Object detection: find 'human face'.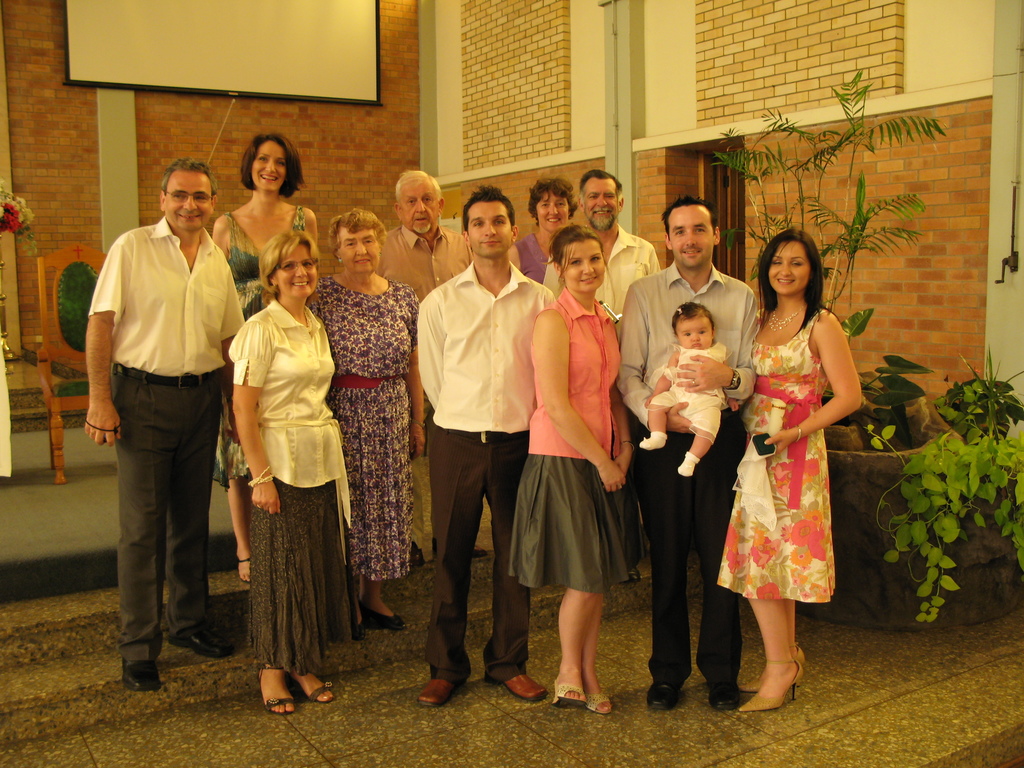
<bbox>670, 204, 711, 268</bbox>.
